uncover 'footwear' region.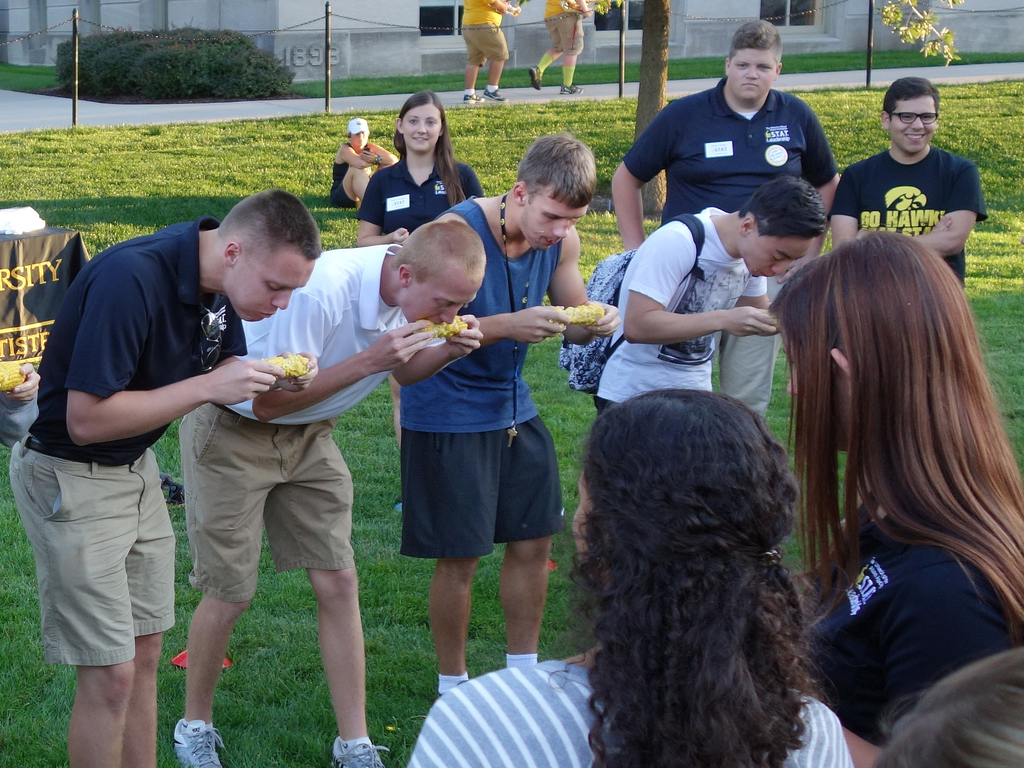
Uncovered: {"x1": 171, "y1": 720, "x2": 229, "y2": 767}.
